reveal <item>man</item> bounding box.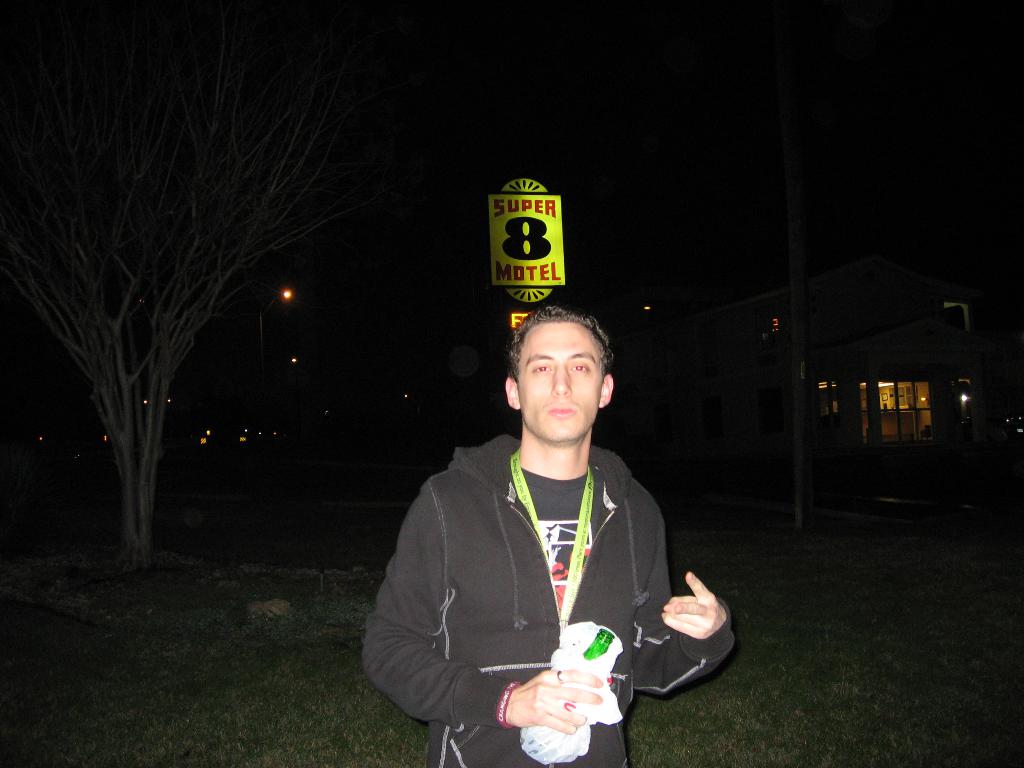
Revealed: l=380, t=303, r=726, b=754.
